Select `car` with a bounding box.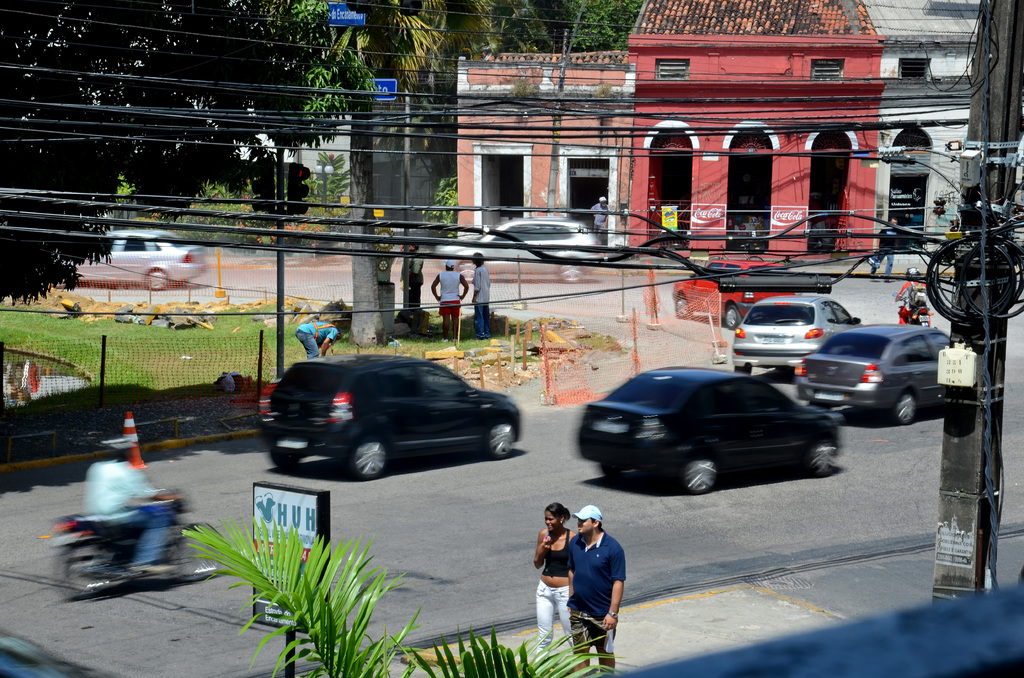
796 319 955 424.
